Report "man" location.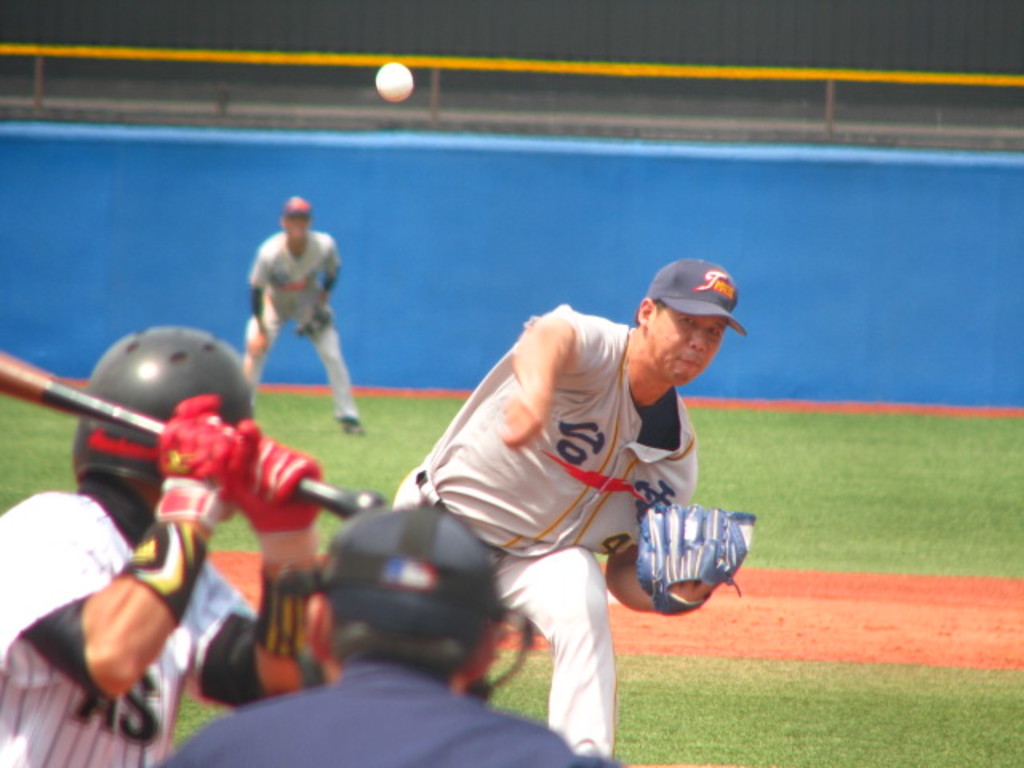
Report: detection(243, 192, 360, 434).
